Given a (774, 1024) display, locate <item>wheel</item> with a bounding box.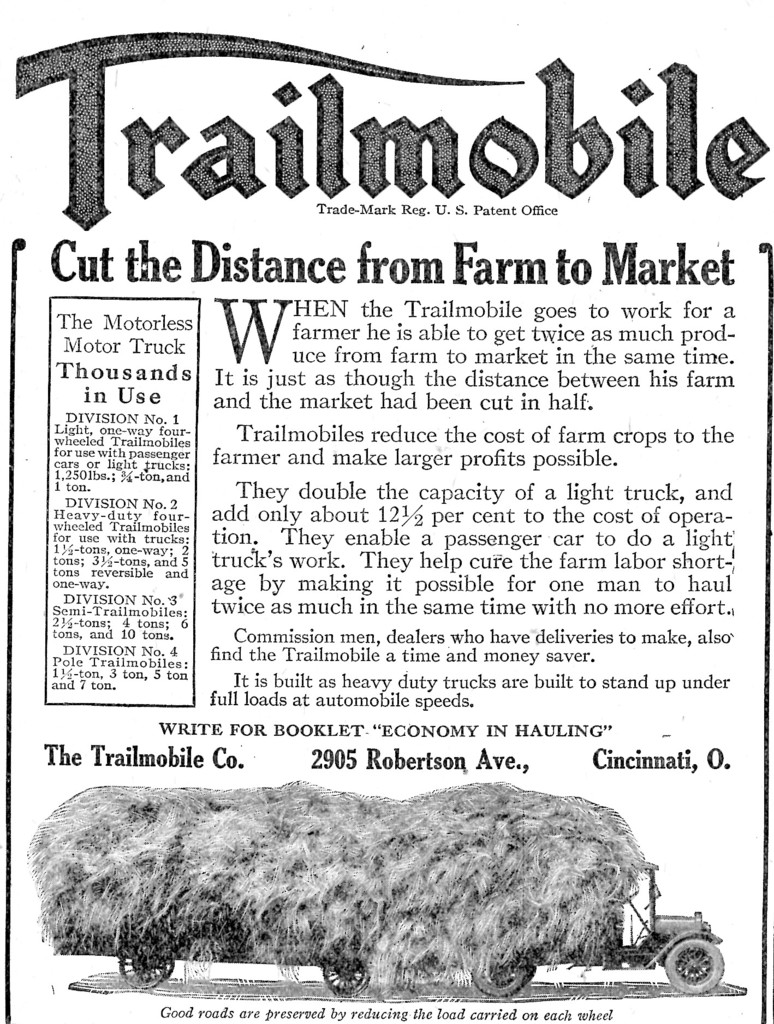
Located: (321, 962, 375, 1004).
